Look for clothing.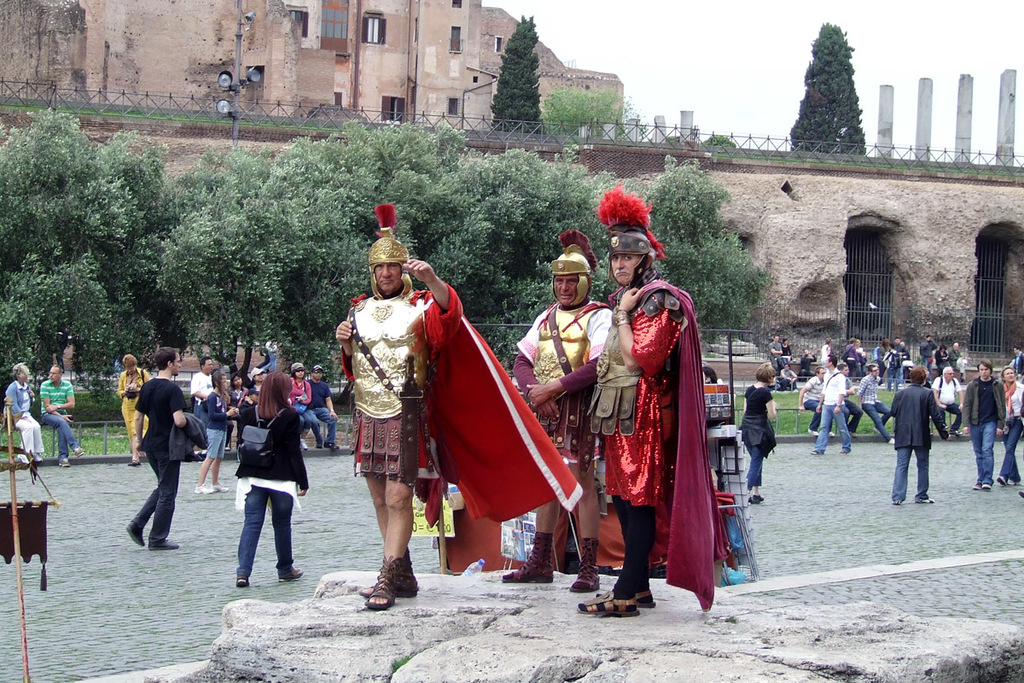
Found: 810:371:853:450.
